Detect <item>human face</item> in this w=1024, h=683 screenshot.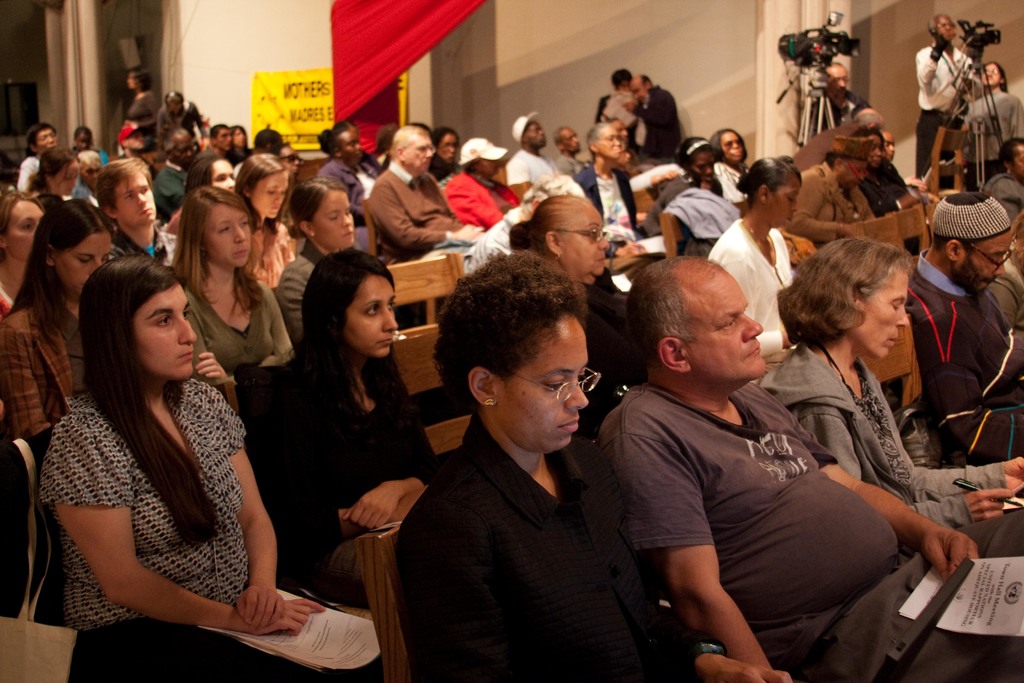
Detection: <bbox>496, 321, 590, 454</bbox>.
